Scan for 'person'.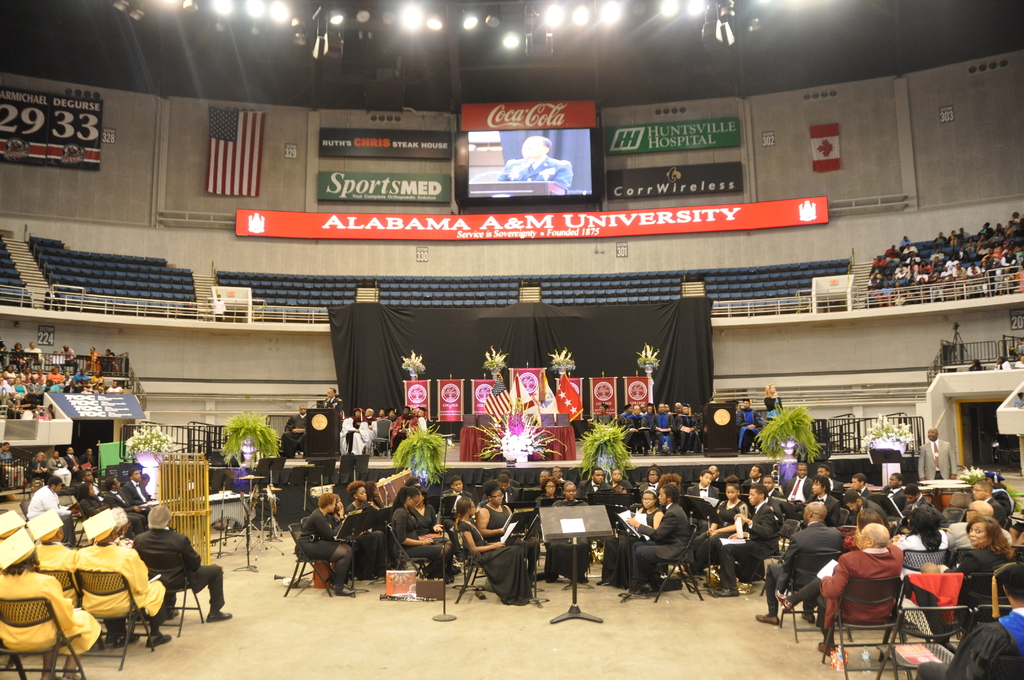
Scan result: x1=66 y1=448 x2=82 y2=480.
